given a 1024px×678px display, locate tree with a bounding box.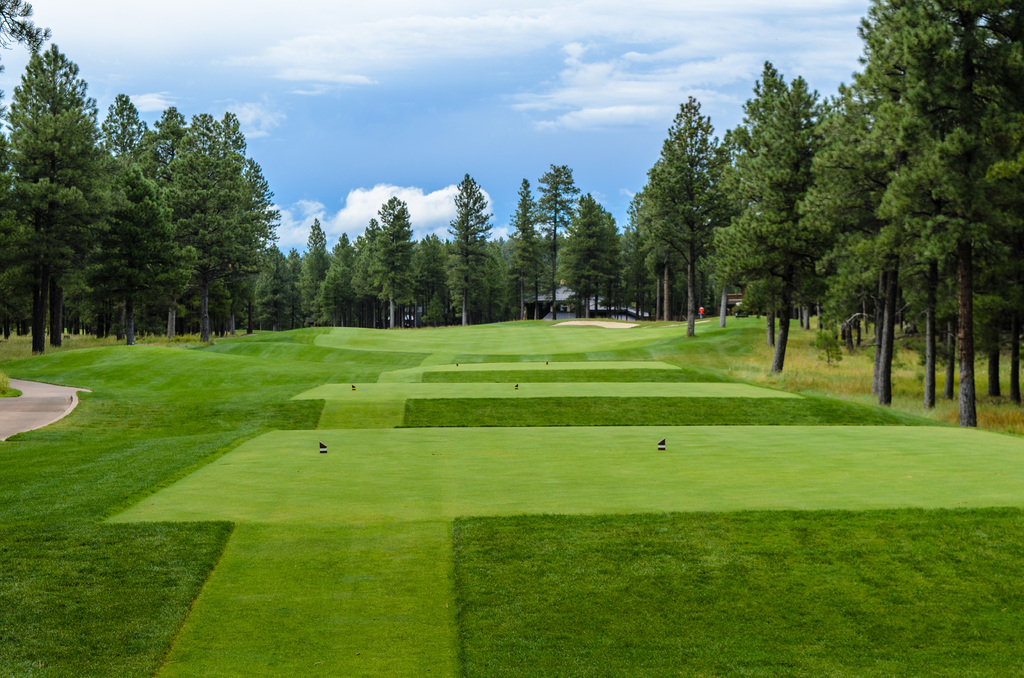
Located: select_region(372, 193, 409, 234).
